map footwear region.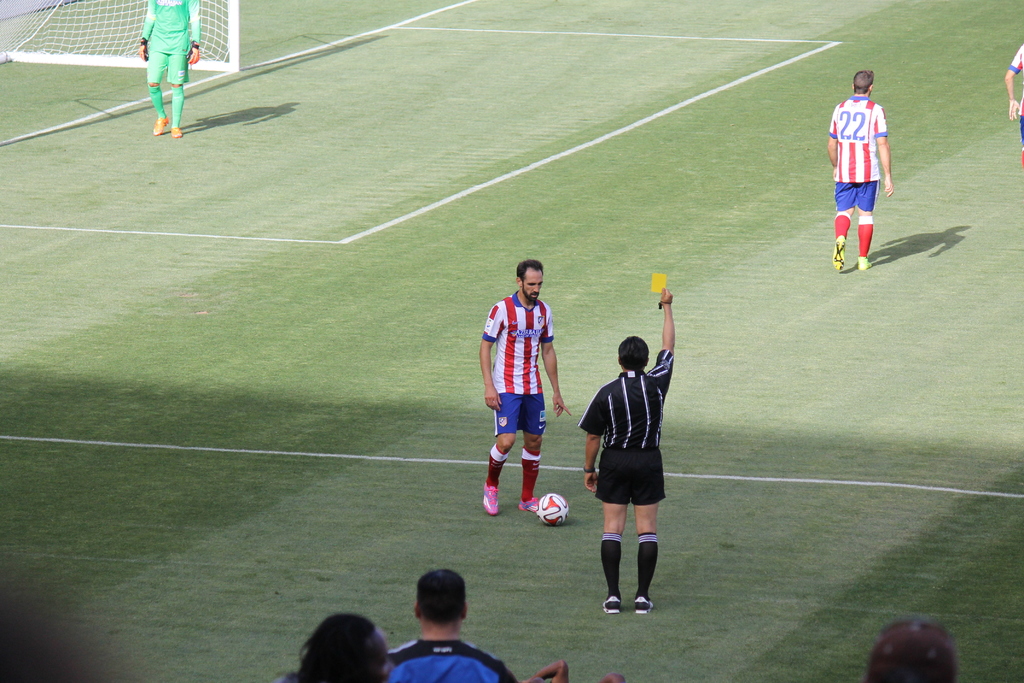
Mapped to <bbox>632, 593, 653, 617</bbox>.
